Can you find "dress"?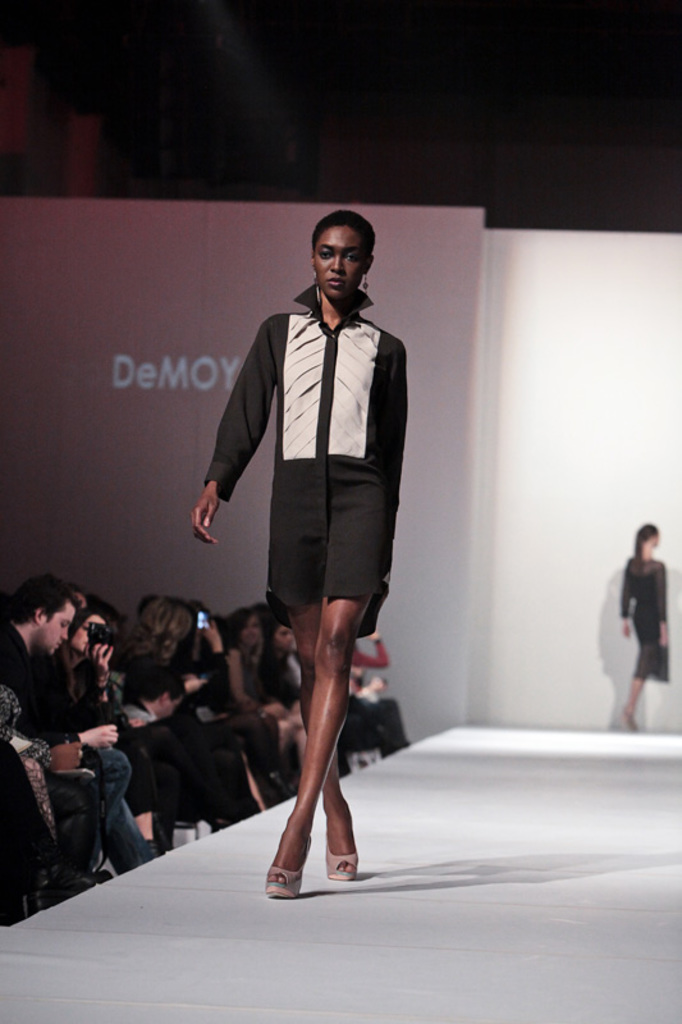
Yes, bounding box: x1=619, y1=553, x2=667, y2=680.
